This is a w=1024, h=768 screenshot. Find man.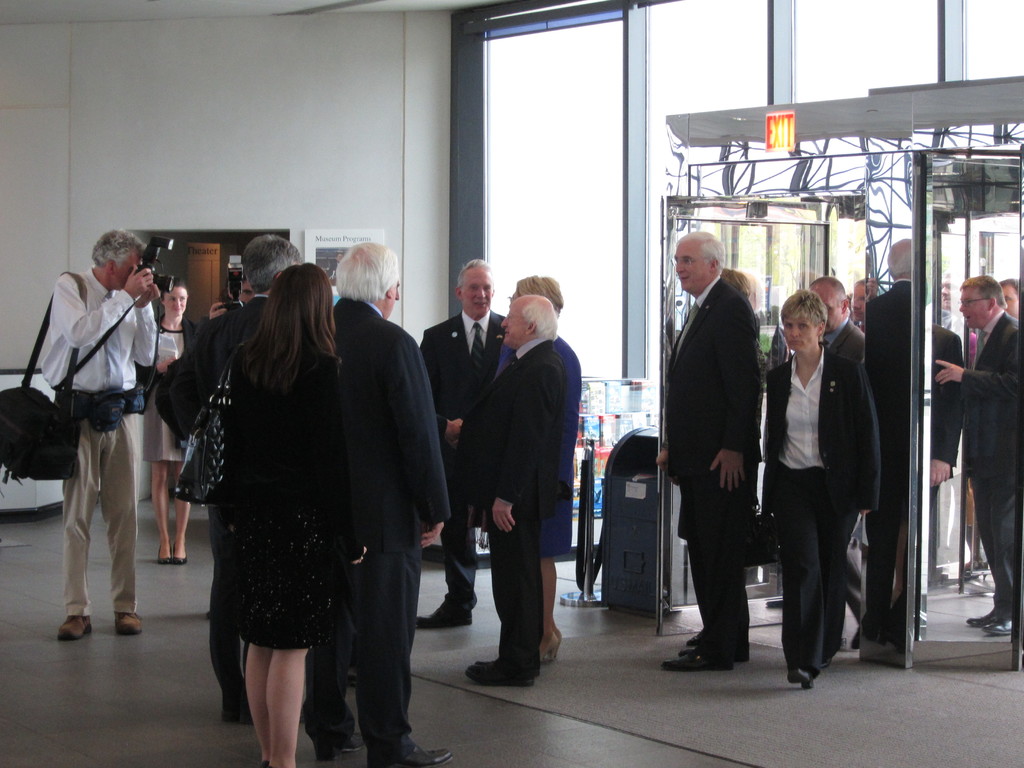
Bounding box: box(329, 241, 451, 767).
